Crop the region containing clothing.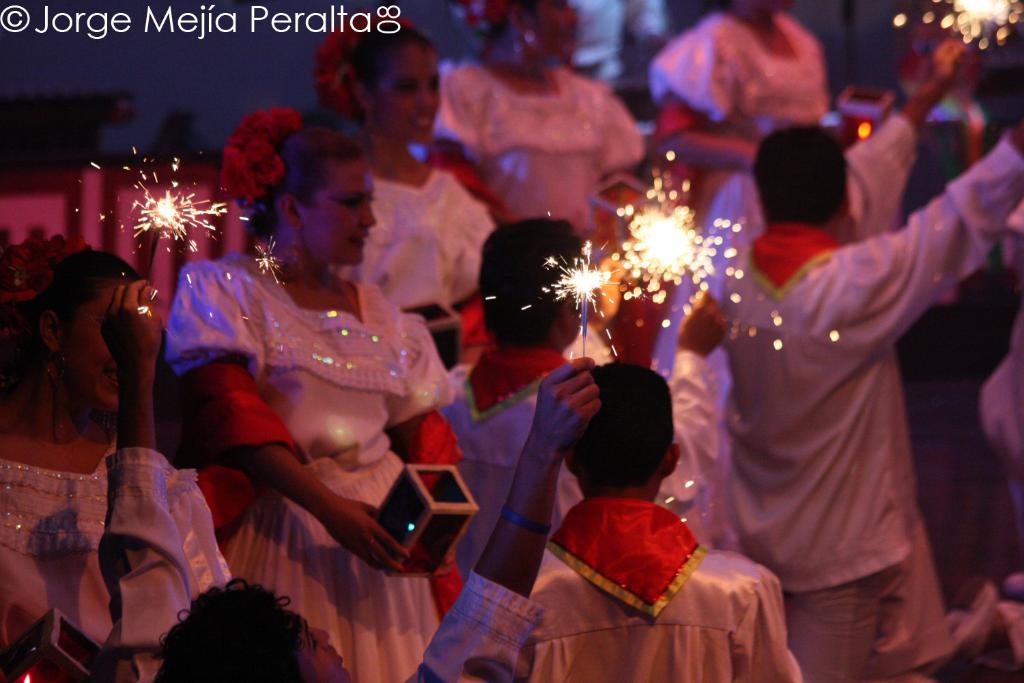
Crop region: select_region(259, 168, 496, 331).
